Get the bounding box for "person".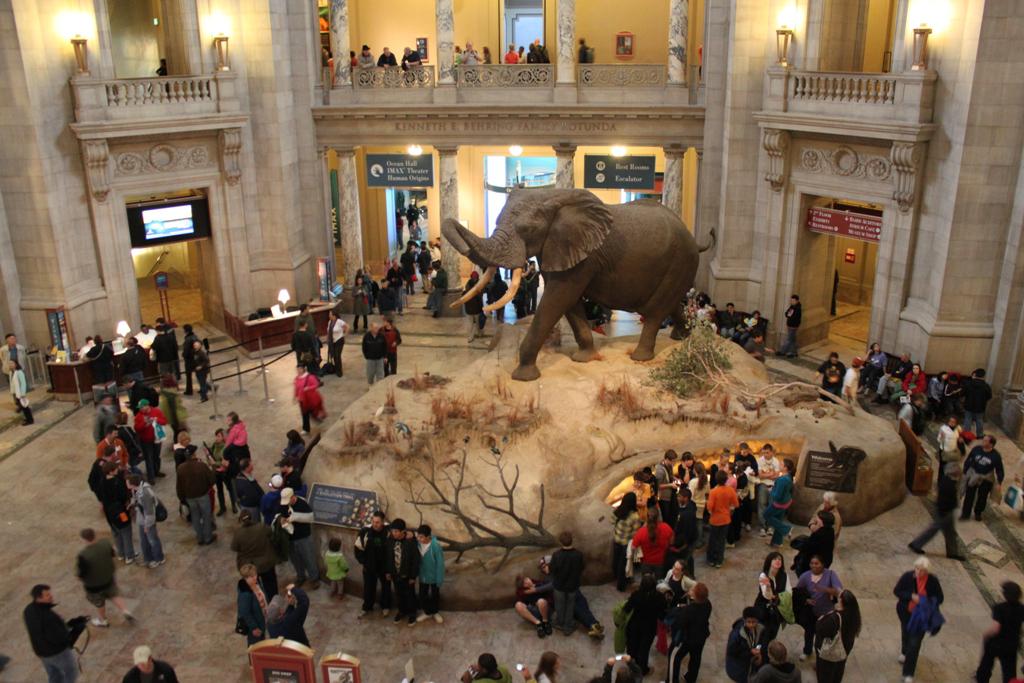
Rect(842, 357, 860, 410).
